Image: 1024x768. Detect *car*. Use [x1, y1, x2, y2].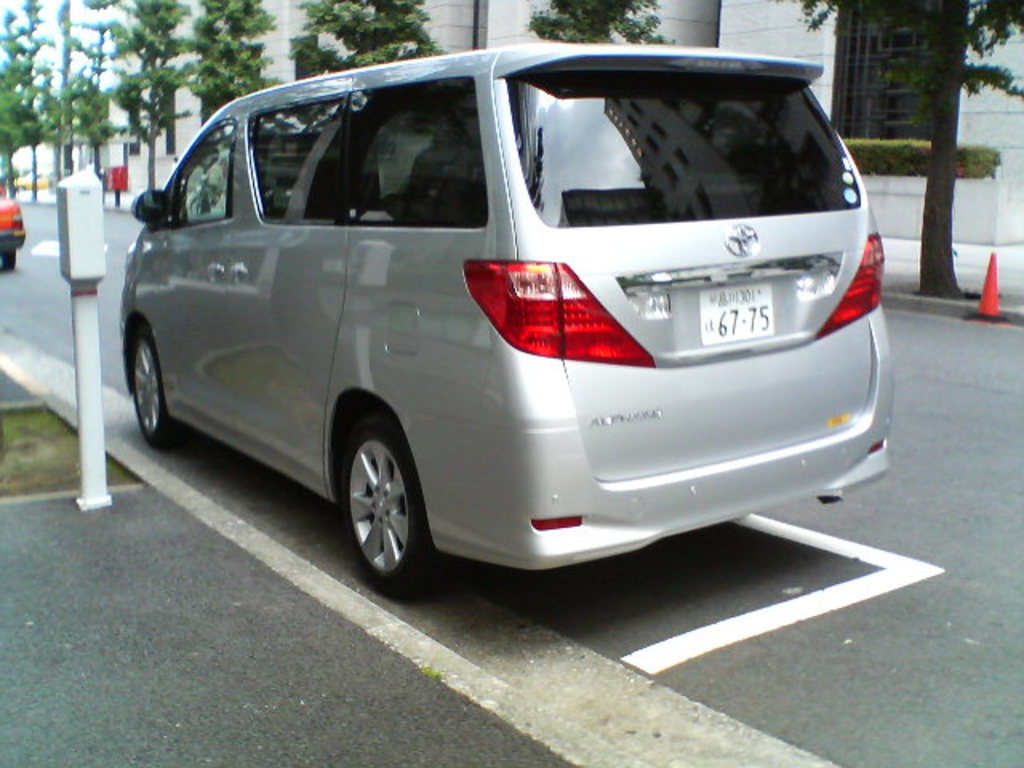
[120, 45, 898, 606].
